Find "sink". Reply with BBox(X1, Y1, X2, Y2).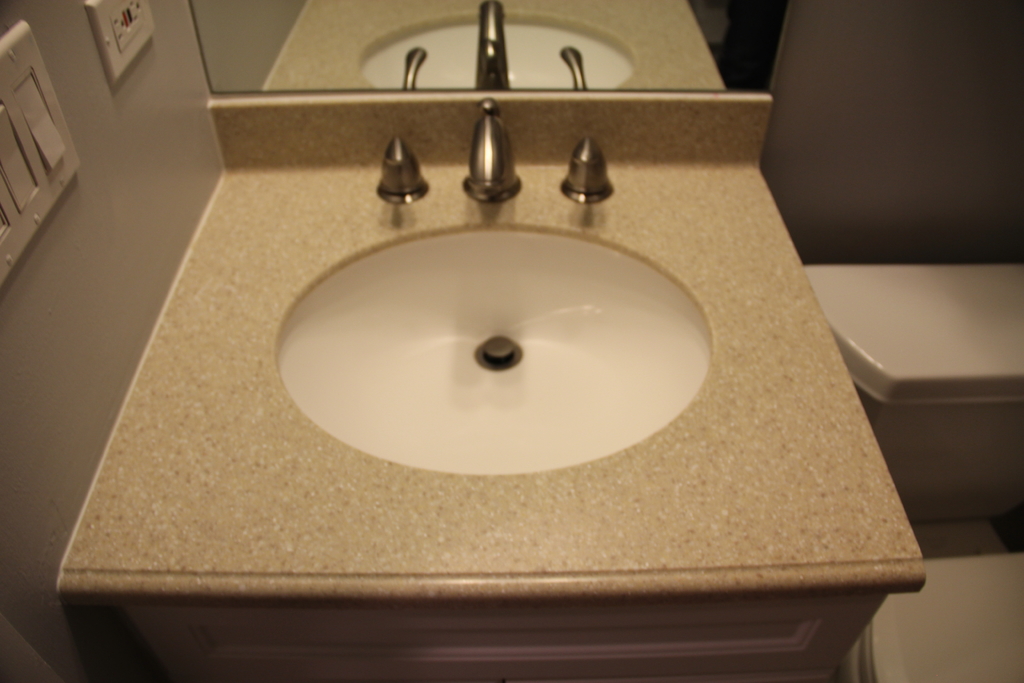
BBox(273, 98, 718, 478).
